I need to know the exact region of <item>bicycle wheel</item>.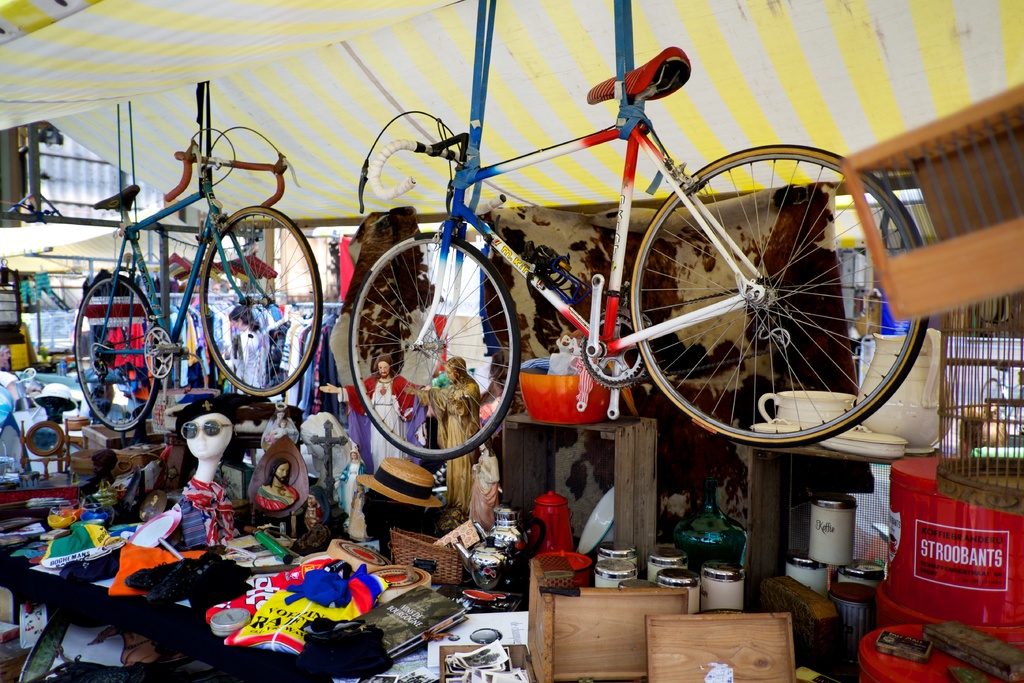
Region: {"x1": 611, "y1": 159, "x2": 928, "y2": 451}.
